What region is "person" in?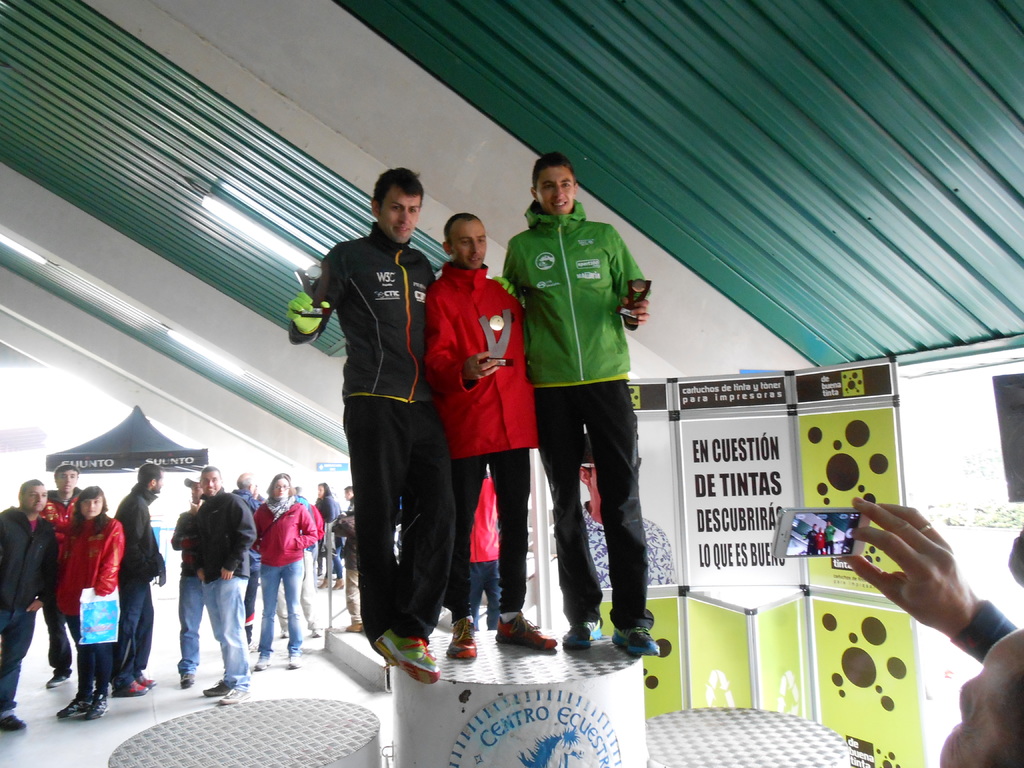
<region>500, 154, 663, 657</region>.
